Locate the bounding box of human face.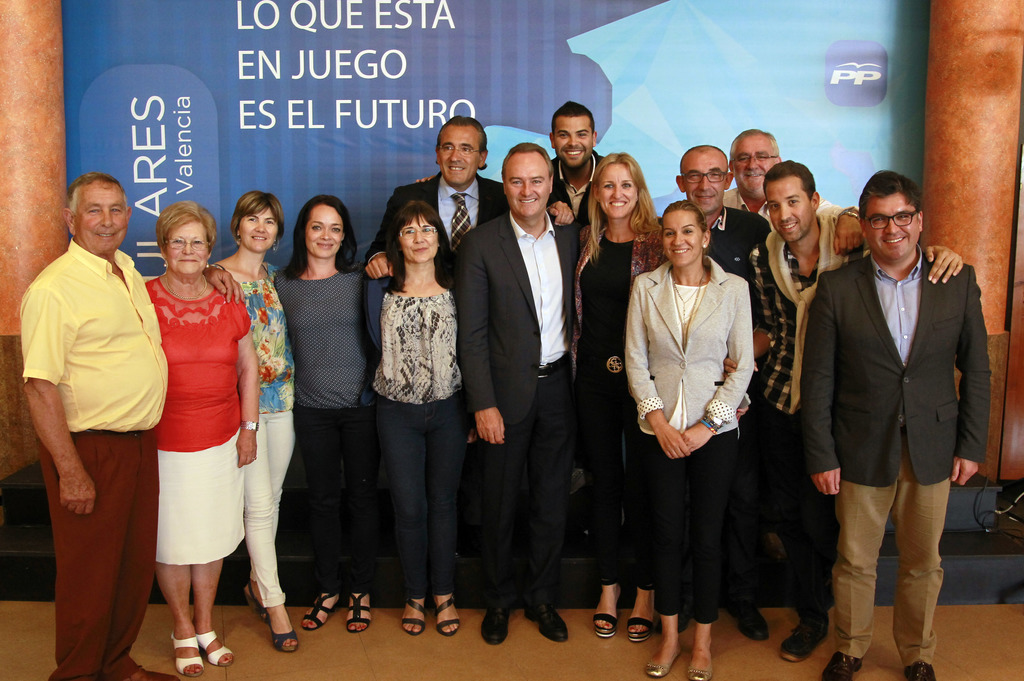
Bounding box: left=300, top=206, right=349, bottom=257.
